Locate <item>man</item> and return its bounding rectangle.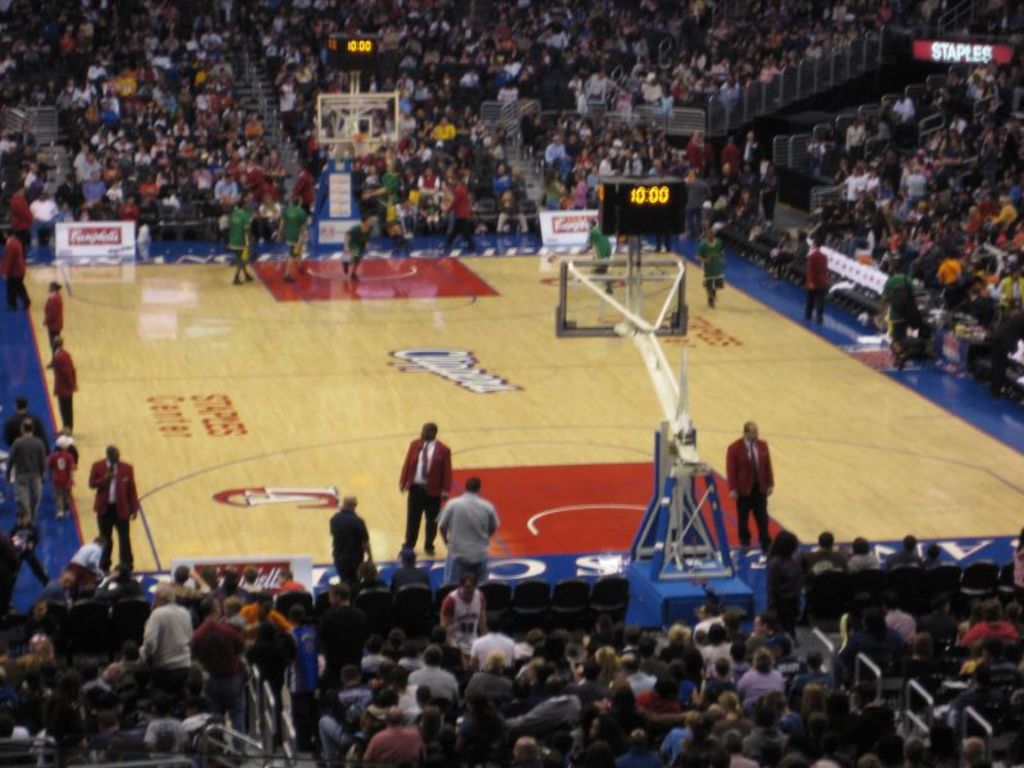
(228, 198, 260, 283).
